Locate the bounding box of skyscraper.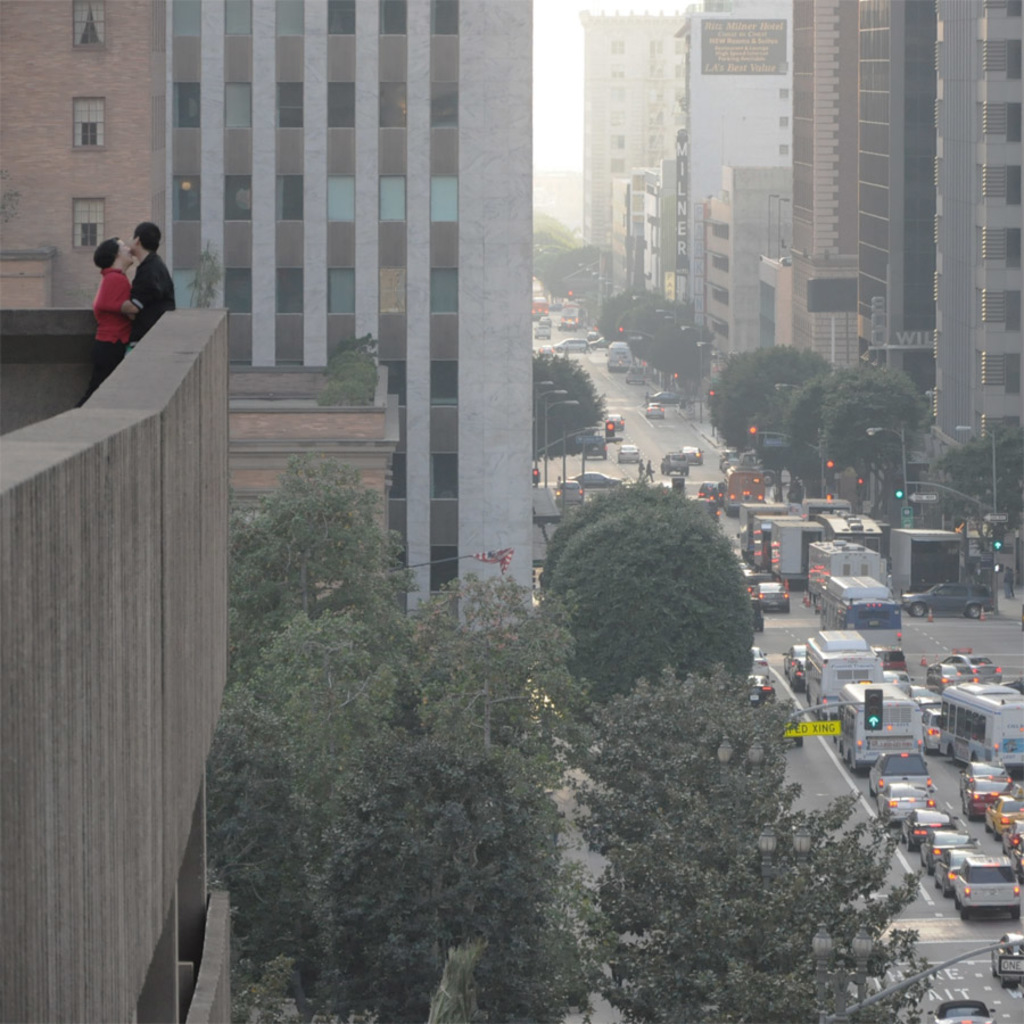
Bounding box: x1=578 y1=9 x2=748 y2=322.
